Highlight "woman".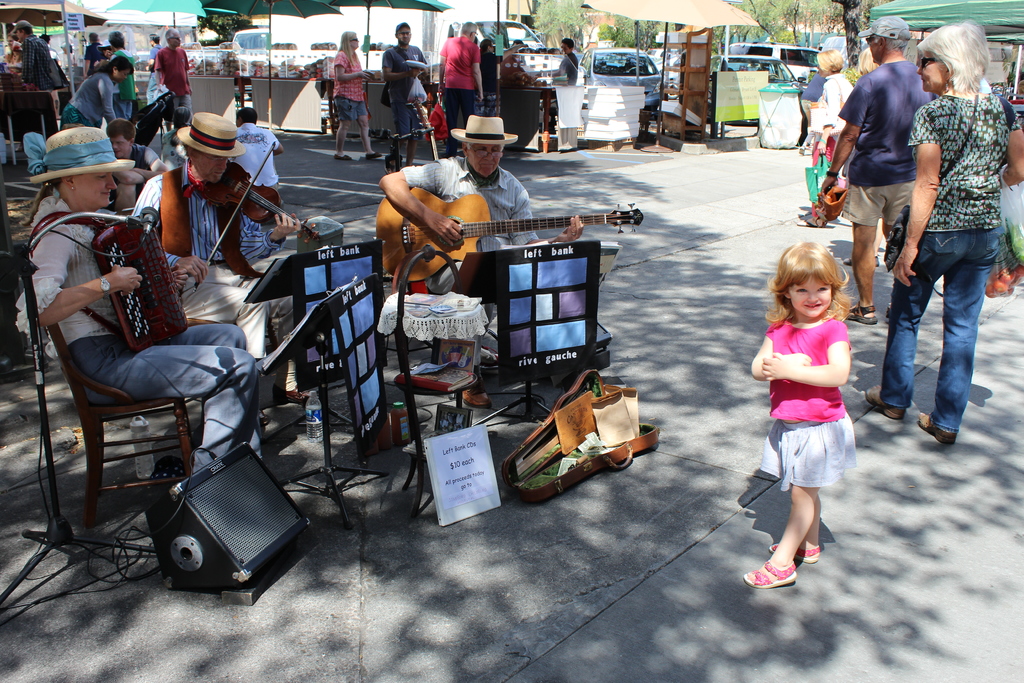
Highlighted region: 10/128/261/467.
